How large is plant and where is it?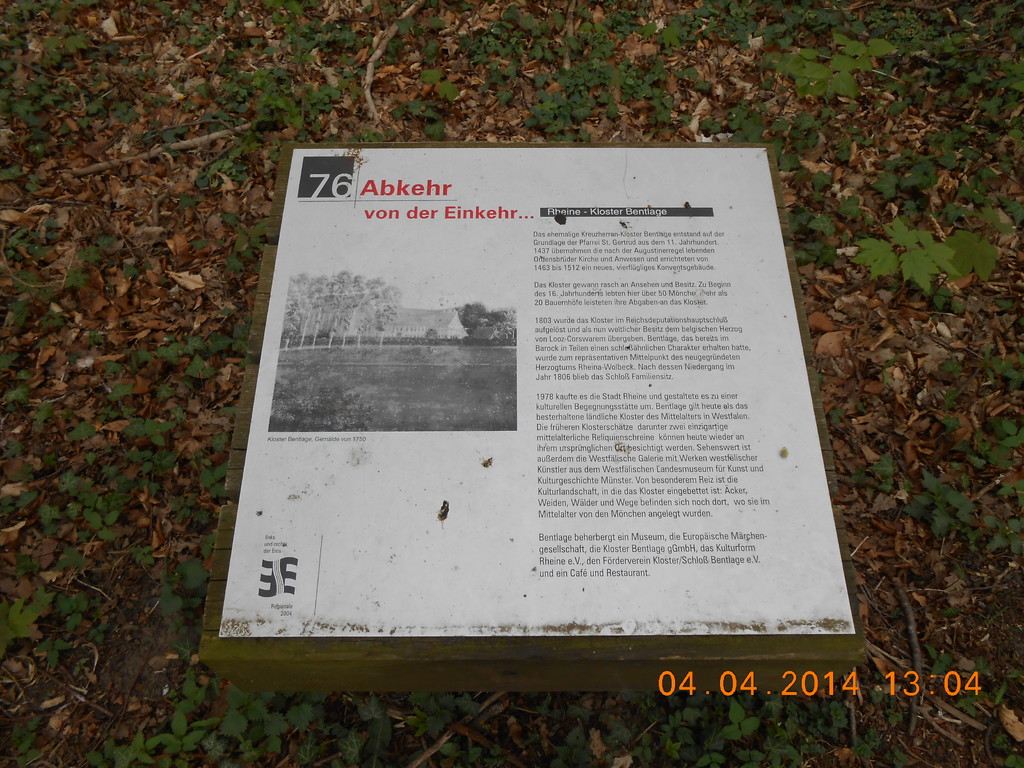
Bounding box: x1=0 y1=583 x2=86 y2=680.
